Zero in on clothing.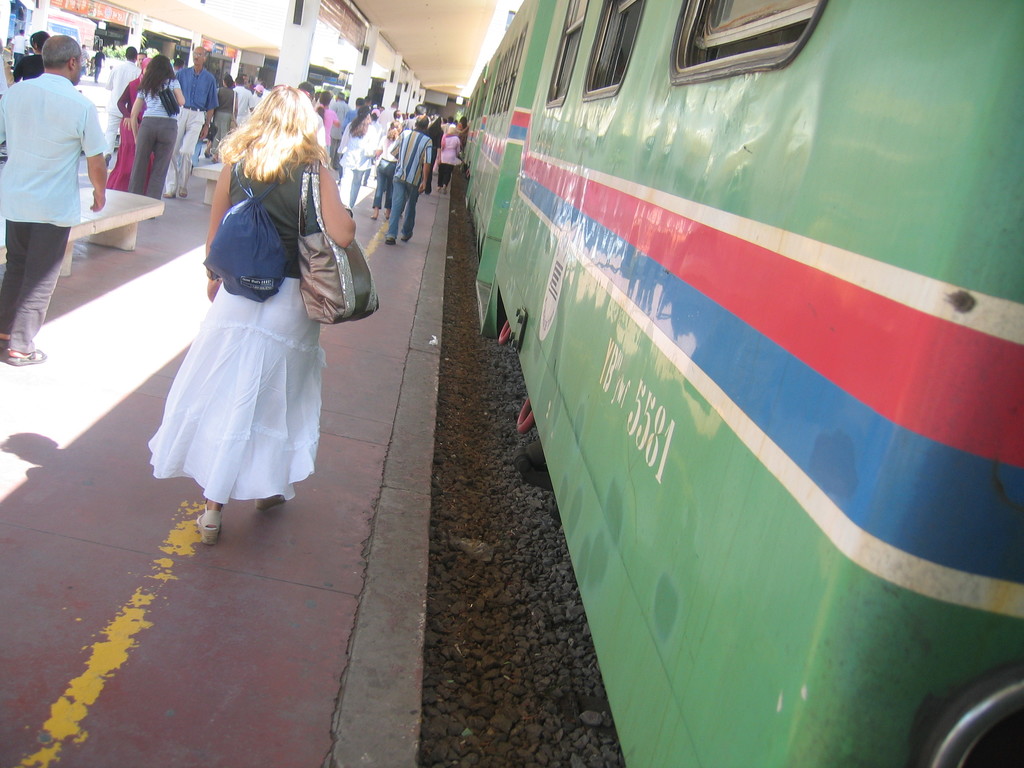
Zeroed in: (388, 128, 434, 247).
